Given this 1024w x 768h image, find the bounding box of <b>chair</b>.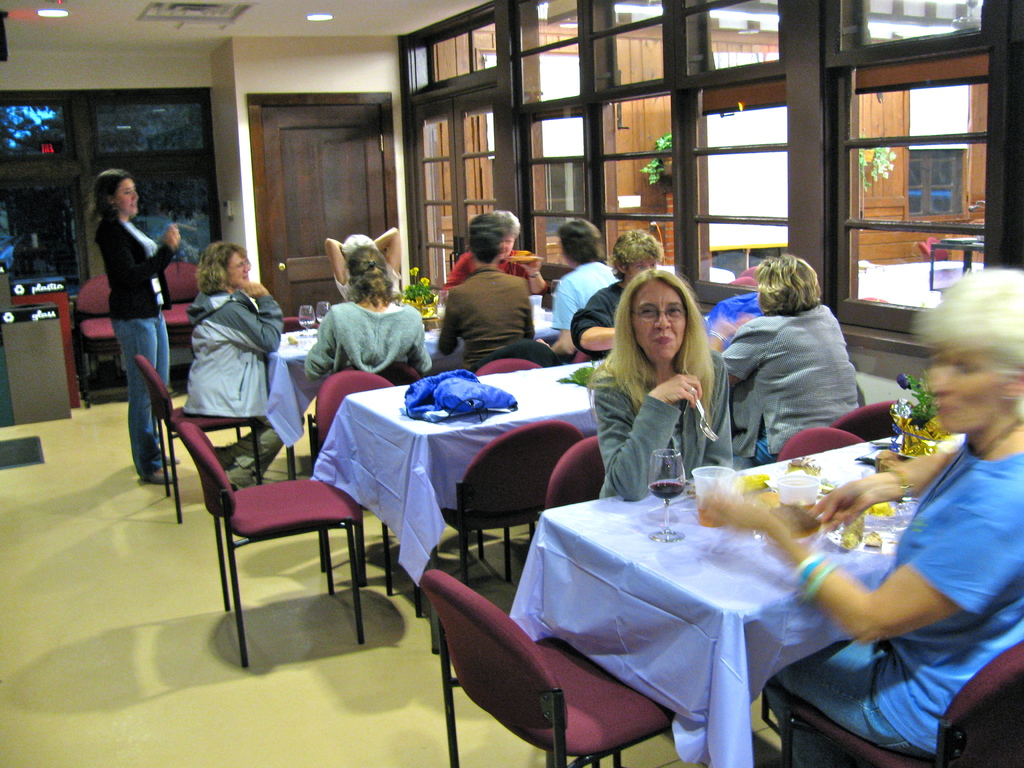
317/373/470/595.
